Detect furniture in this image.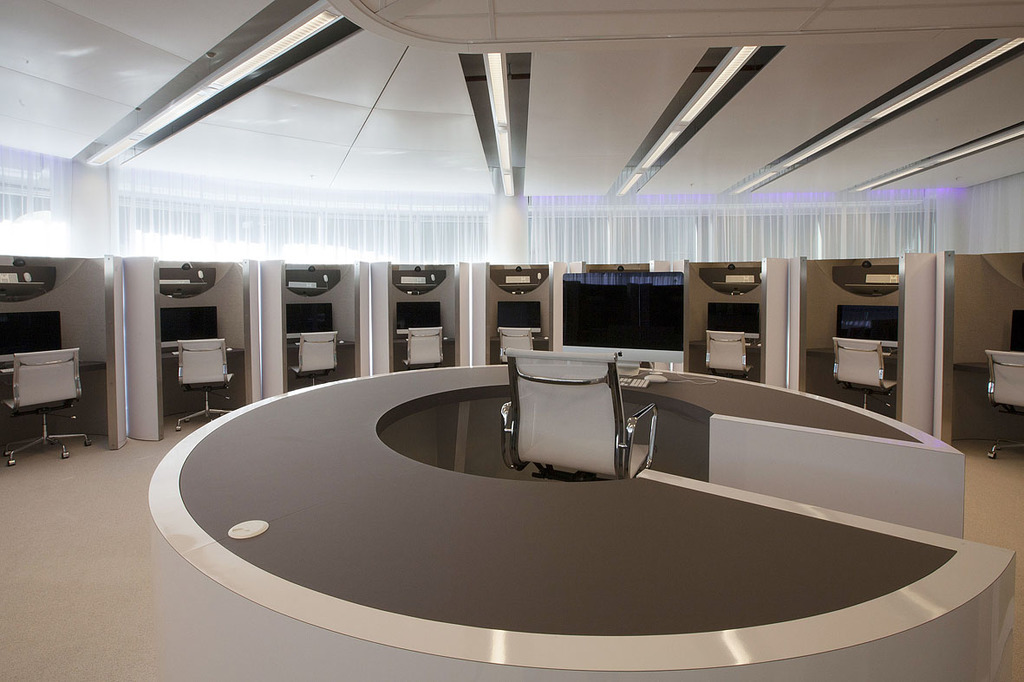
Detection: (497,325,534,363).
